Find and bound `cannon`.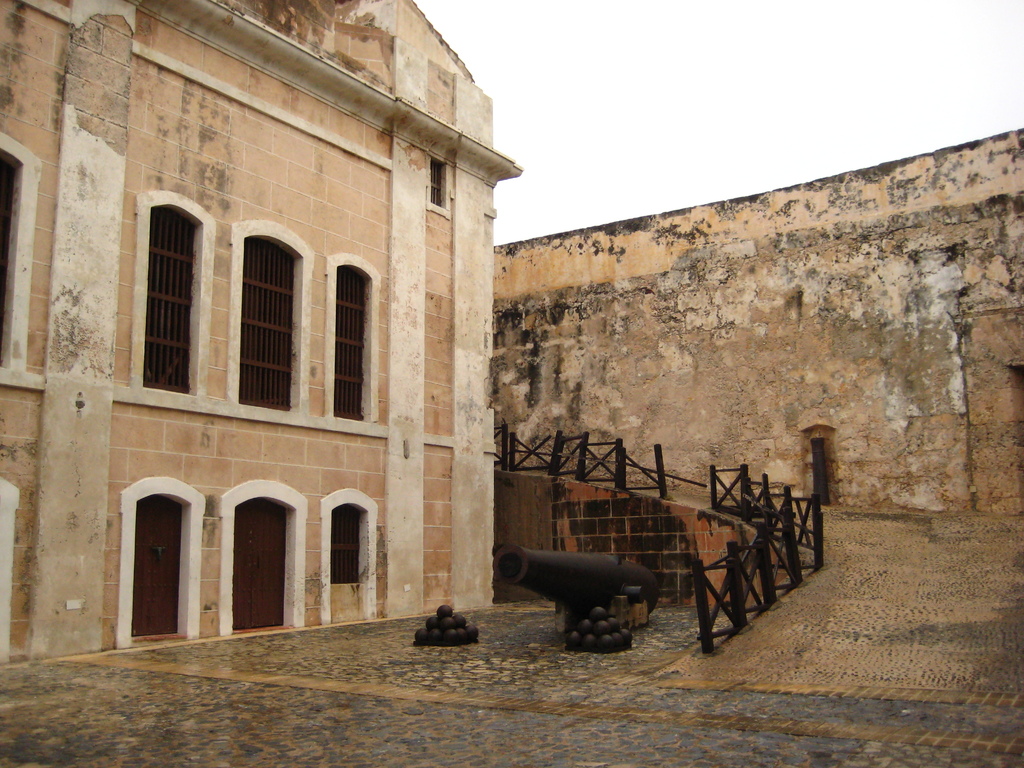
Bound: [495, 545, 643, 634].
